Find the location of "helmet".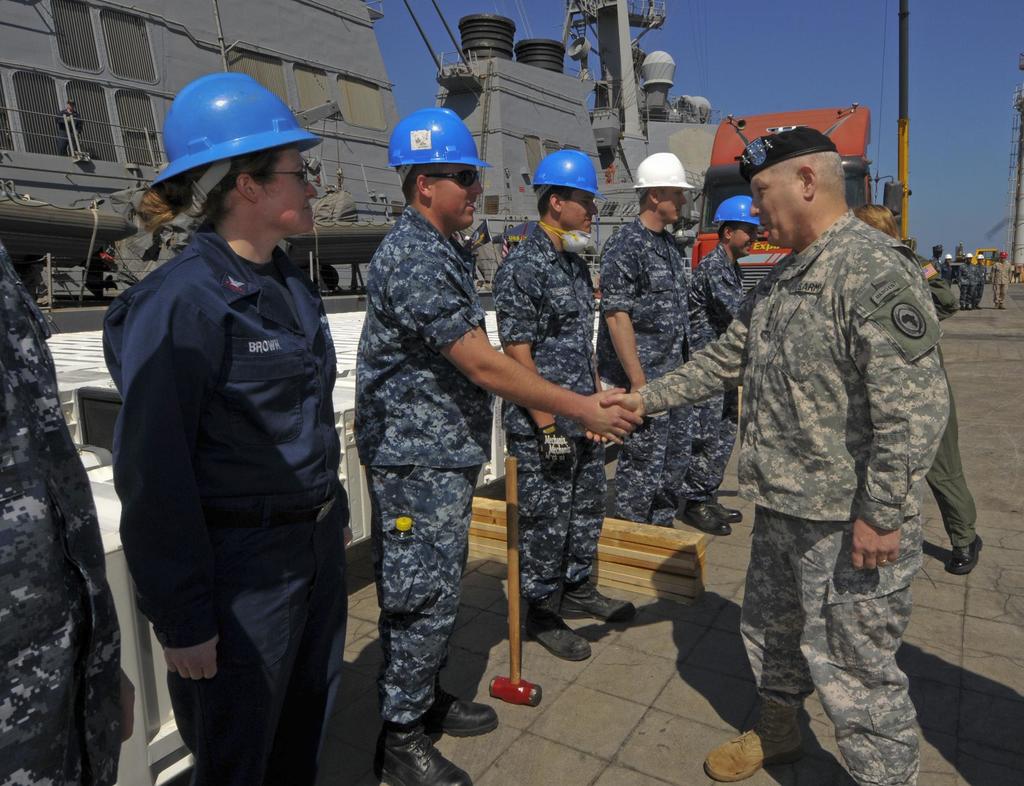
Location: box=[383, 106, 495, 188].
